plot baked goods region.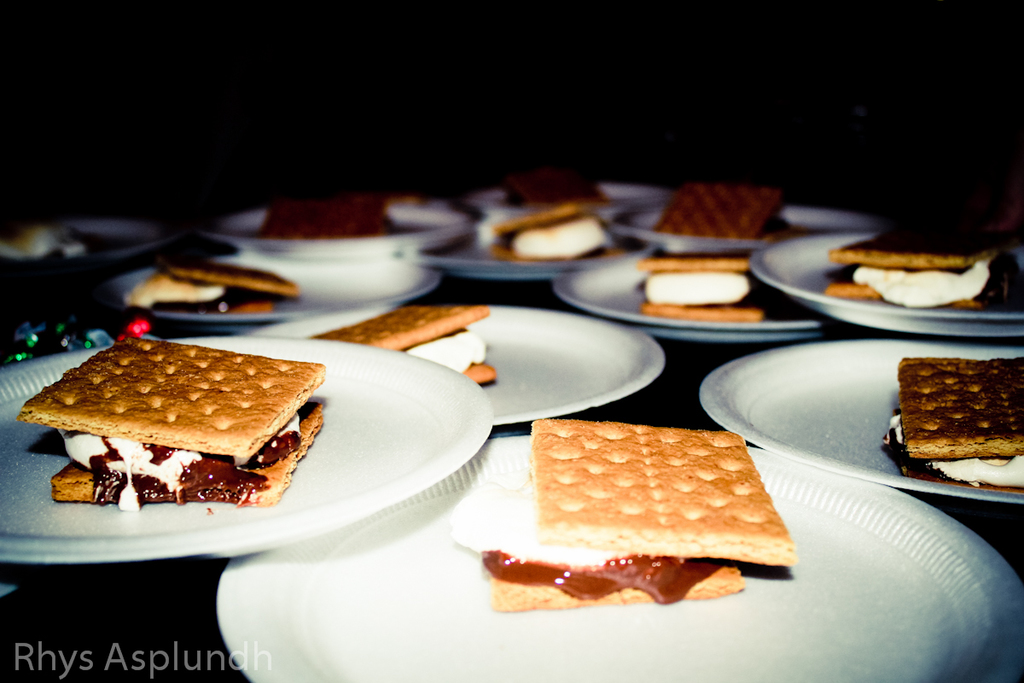
Plotted at l=640, t=254, r=769, b=325.
